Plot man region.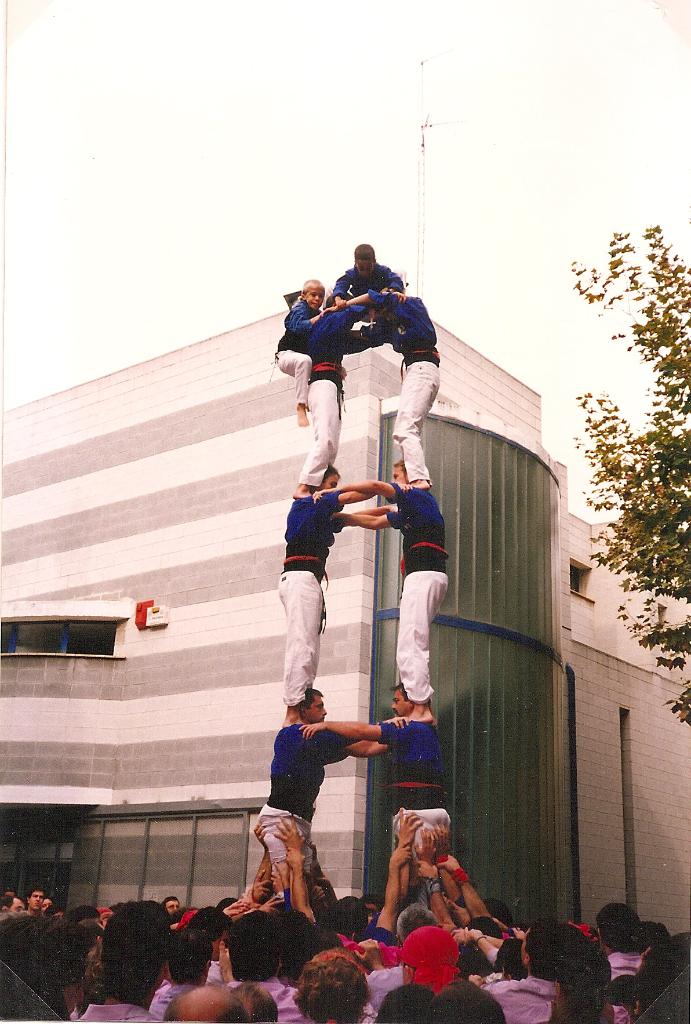
Plotted at BBox(248, 673, 413, 909).
